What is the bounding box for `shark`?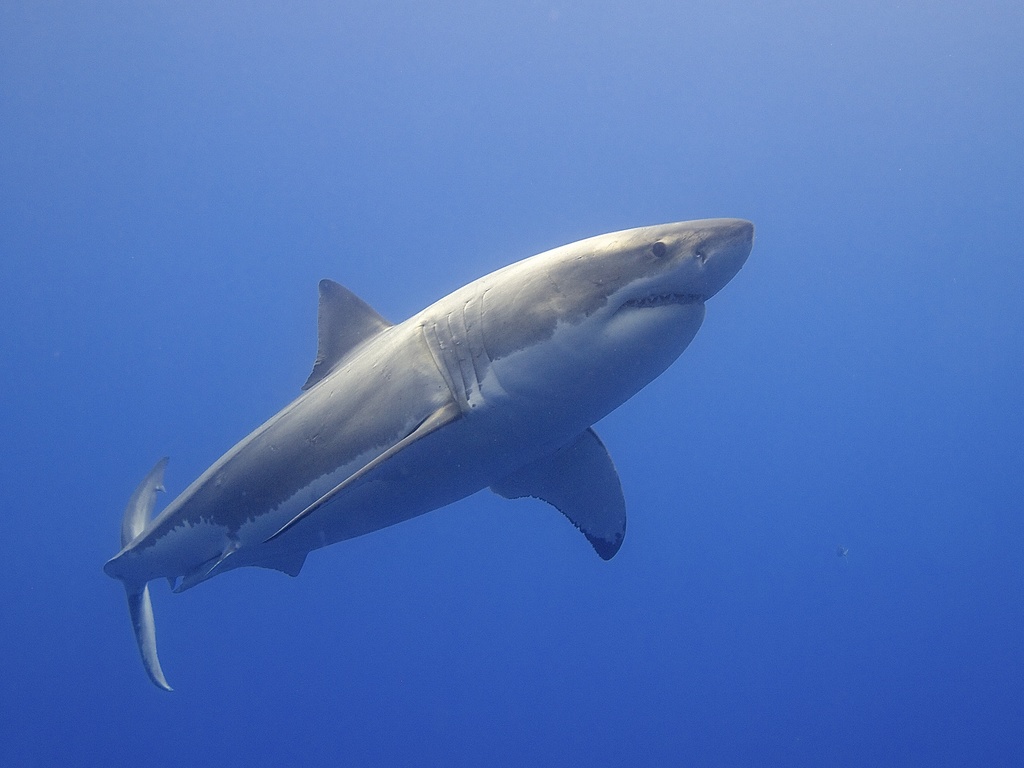
<region>108, 218, 756, 694</region>.
